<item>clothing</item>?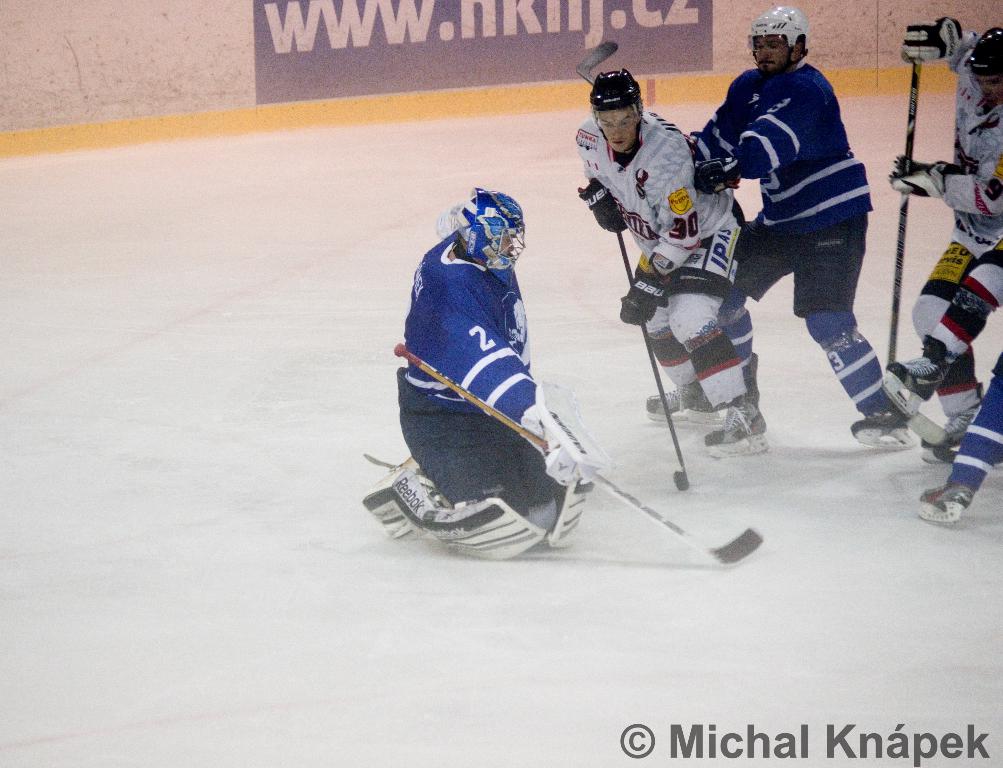
pyautogui.locateOnScreen(572, 102, 762, 409)
